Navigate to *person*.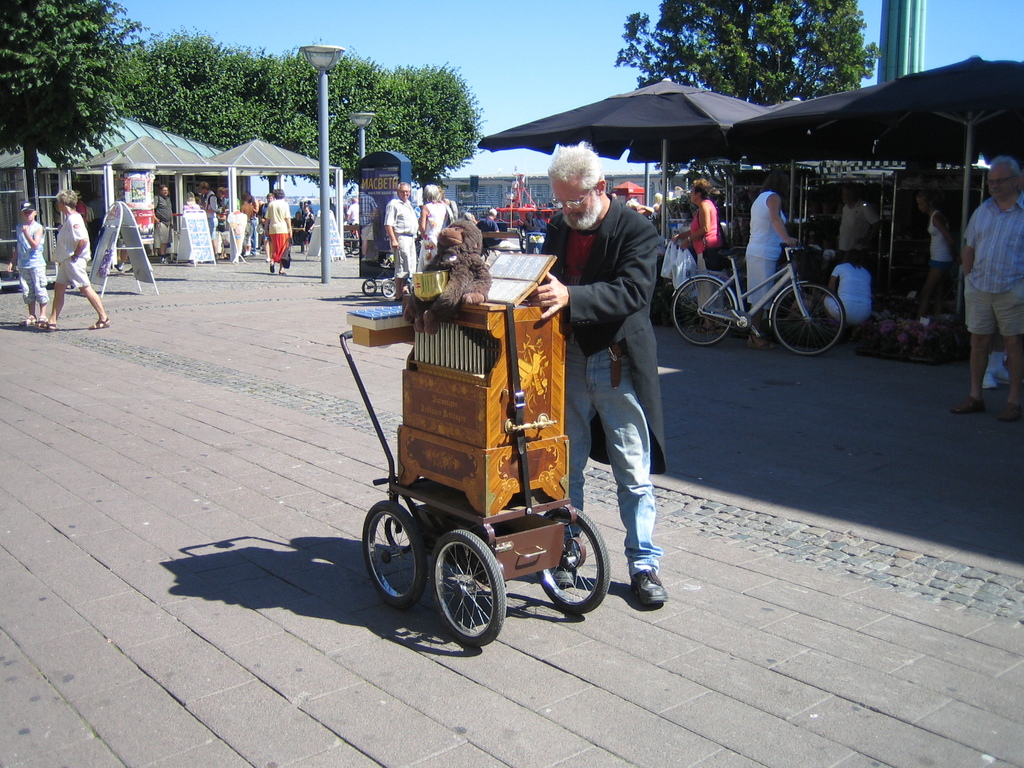
Navigation target: Rect(10, 200, 50, 321).
